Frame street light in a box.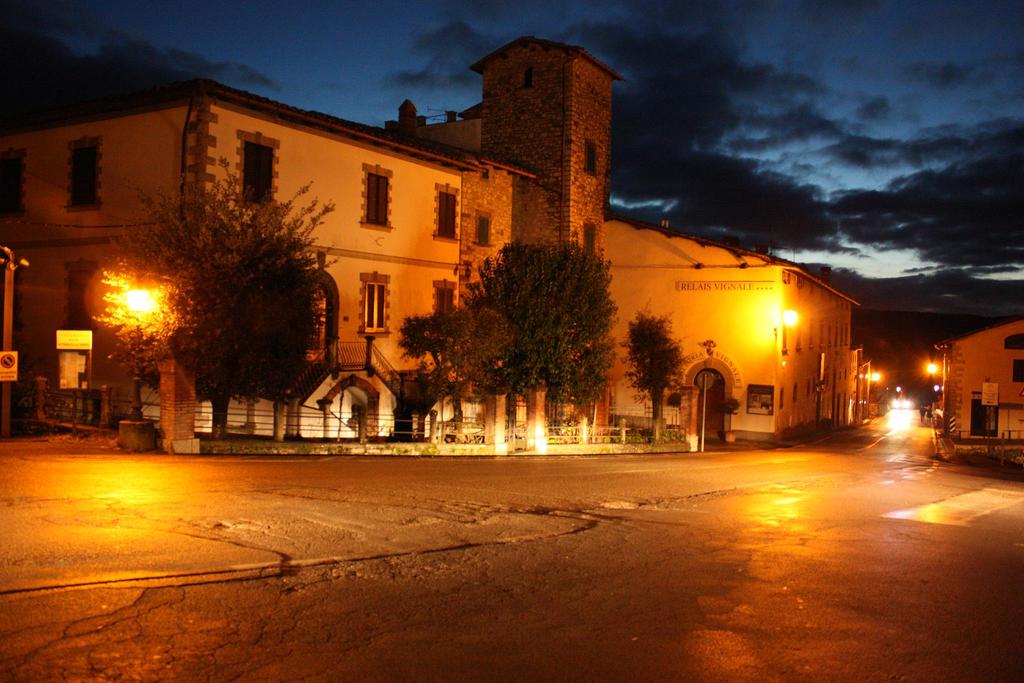
crop(869, 368, 879, 423).
